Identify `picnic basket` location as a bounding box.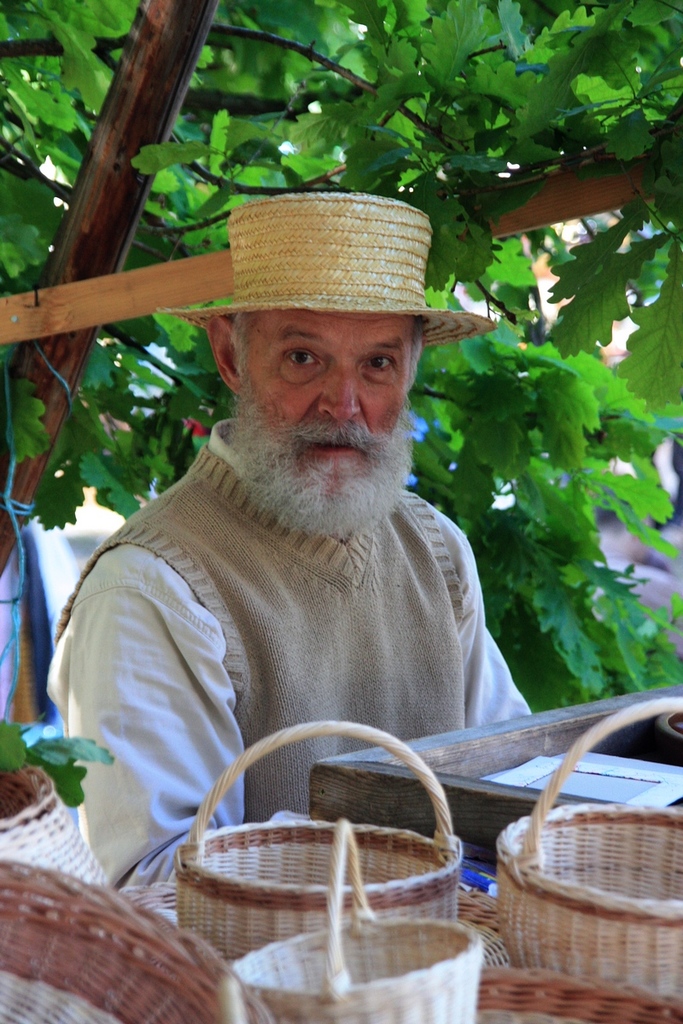
box=[0, 858, 275, 1023].
